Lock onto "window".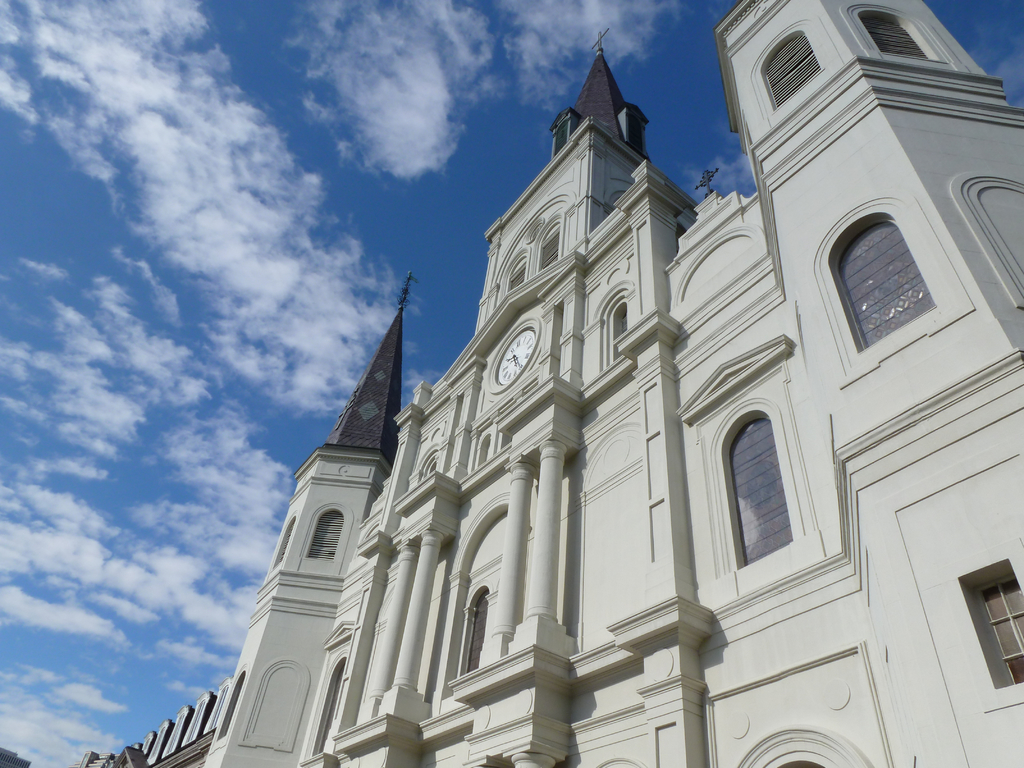
Locked: box=[826, 209, 940, 351].
